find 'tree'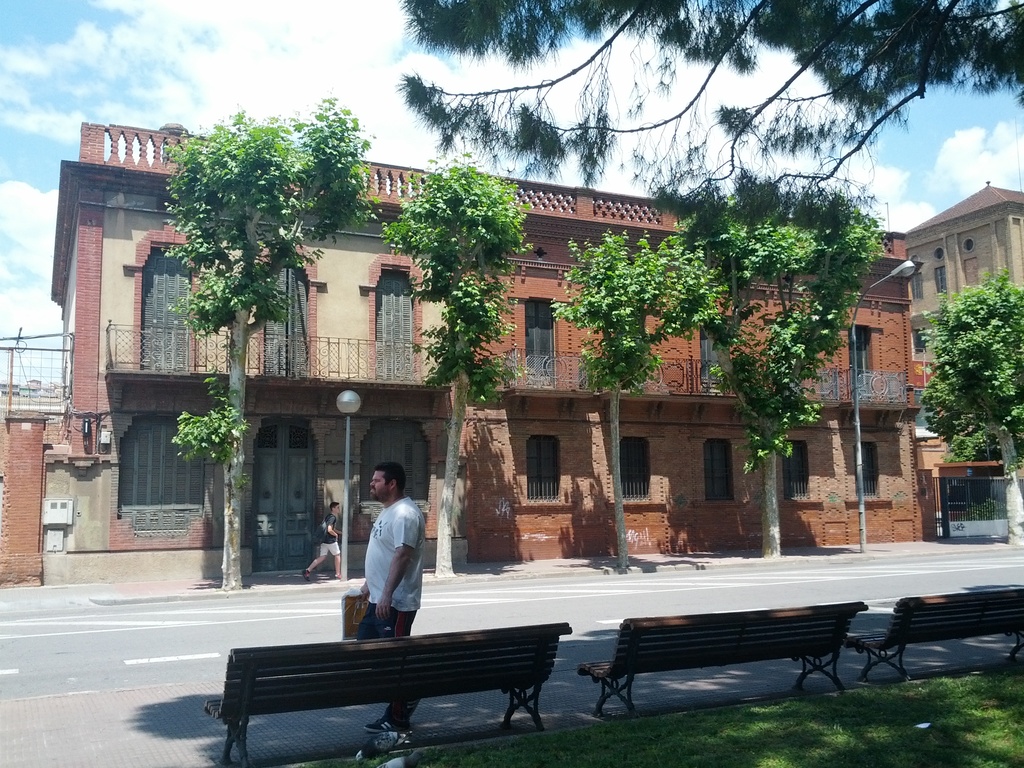
Rect(388, 150, 529, 571)
